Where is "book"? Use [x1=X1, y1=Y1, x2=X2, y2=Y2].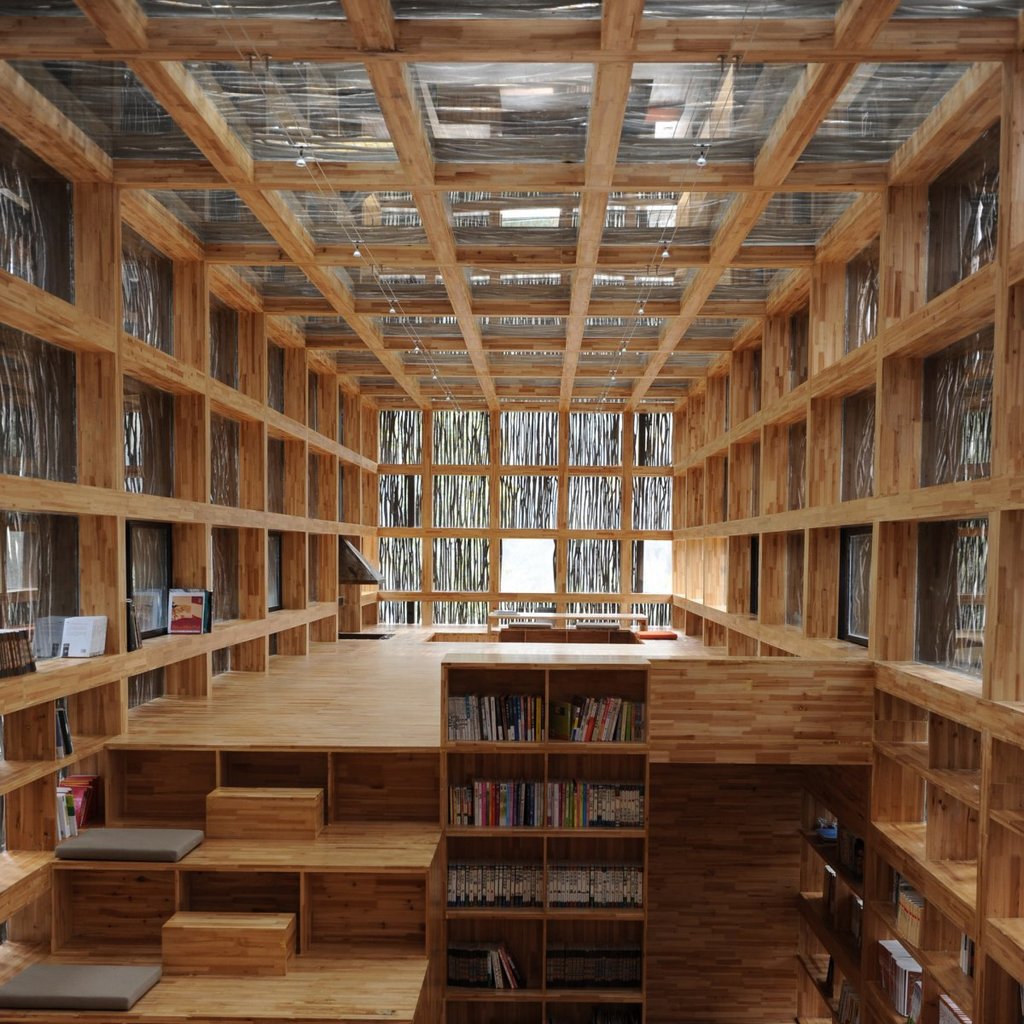
[x1=956, y1=933, x2=974, y2=984].
